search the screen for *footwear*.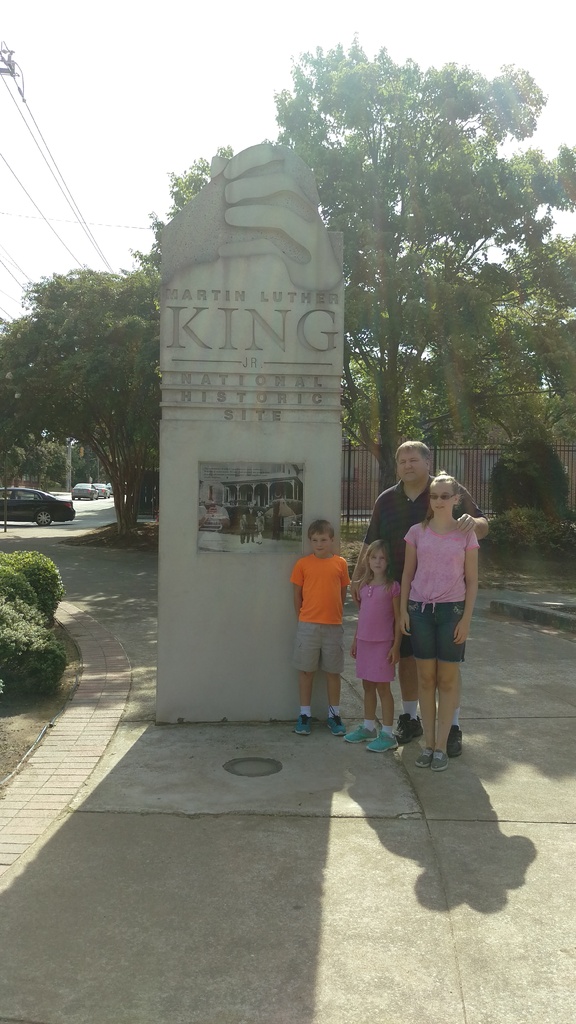
Found at (x1=445, y1=724, x2=464, y2=755).
